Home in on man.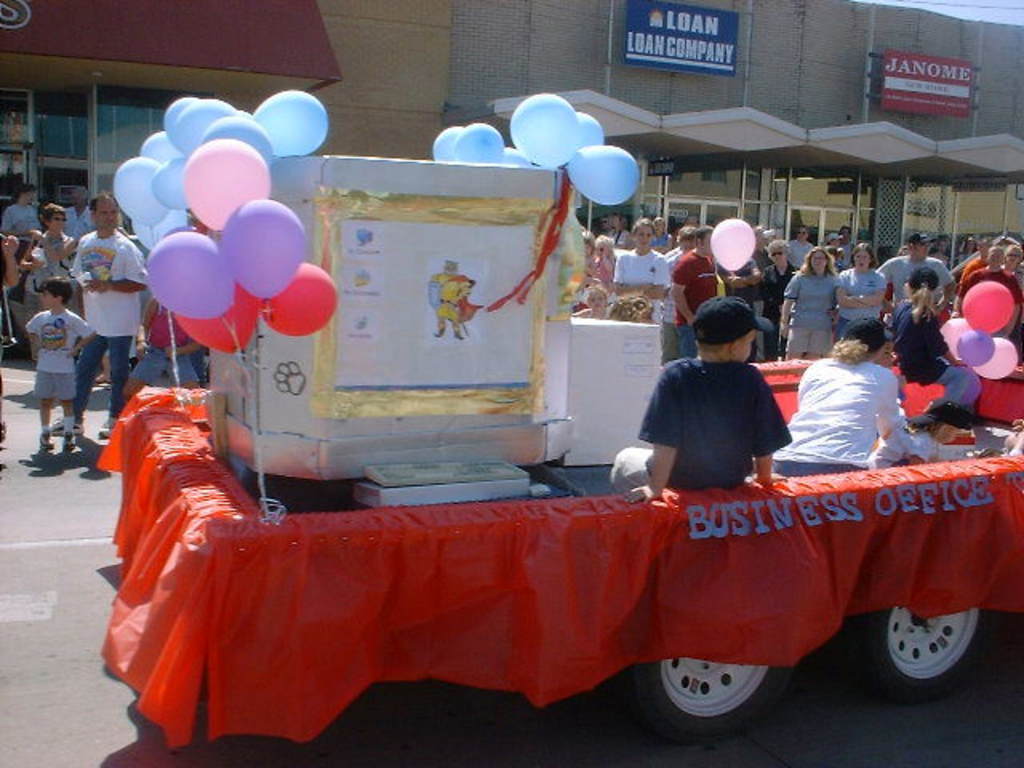
Homed in at (62, 184, 98, 245).
